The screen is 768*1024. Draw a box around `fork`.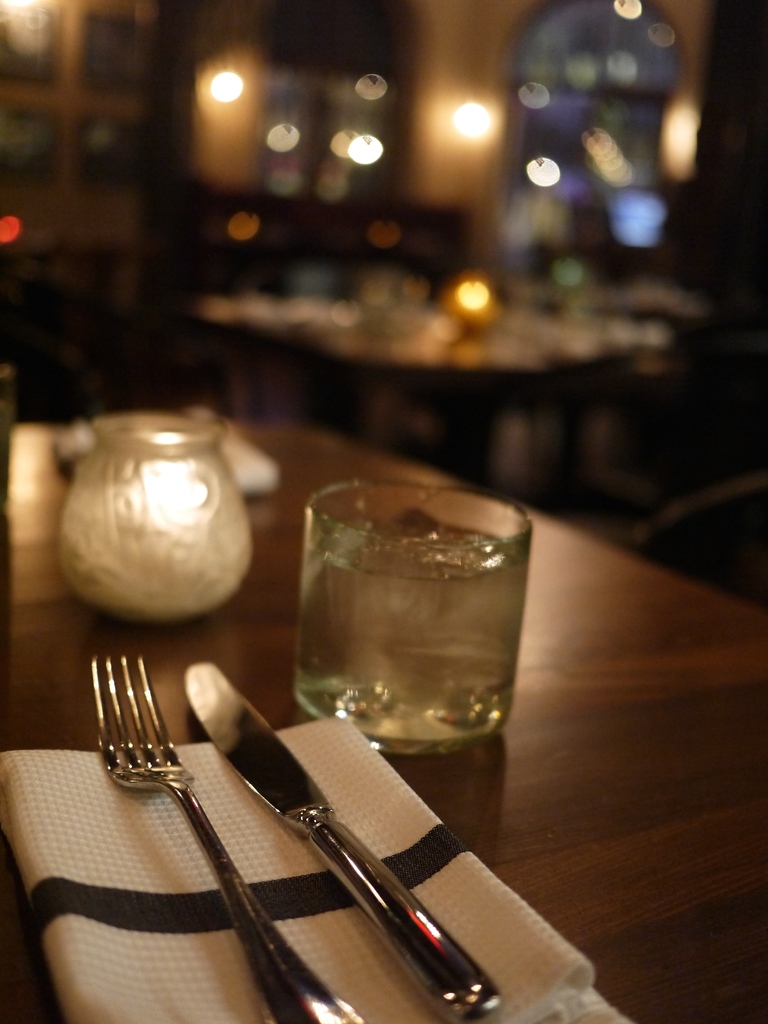
<region>88, 648, 367, 1023</region>.
